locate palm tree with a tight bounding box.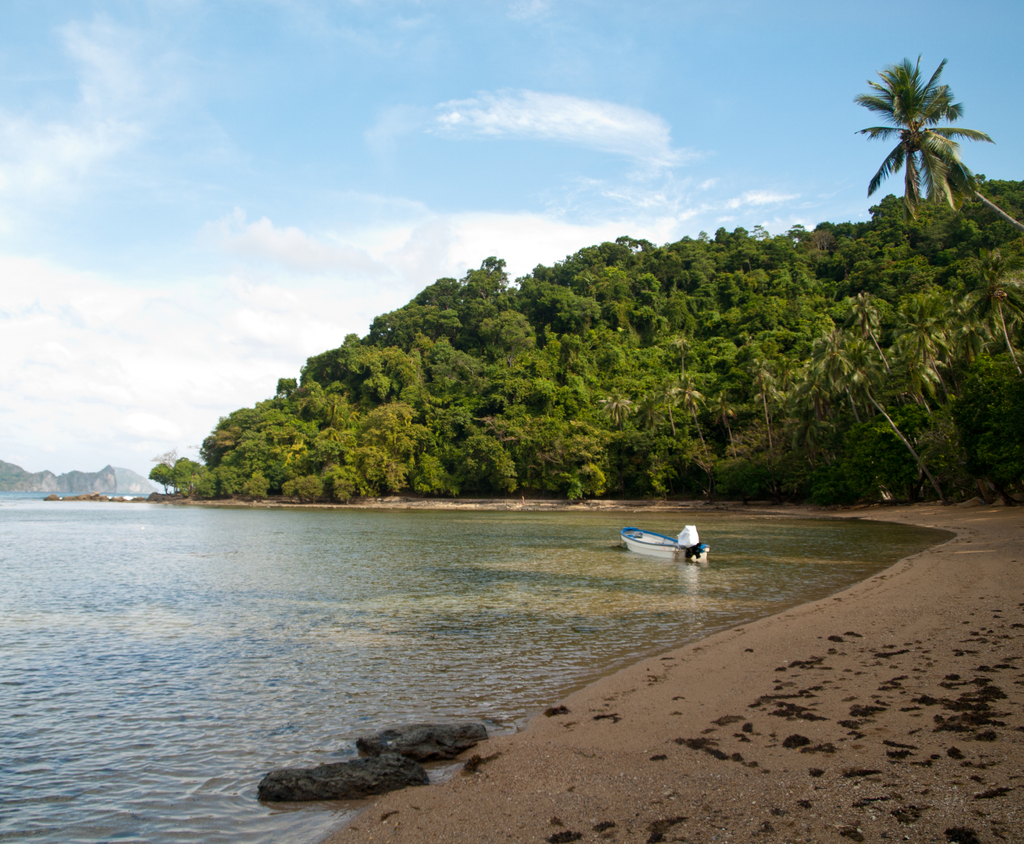
x1=868 y1=60 x2=986 y2=233.
